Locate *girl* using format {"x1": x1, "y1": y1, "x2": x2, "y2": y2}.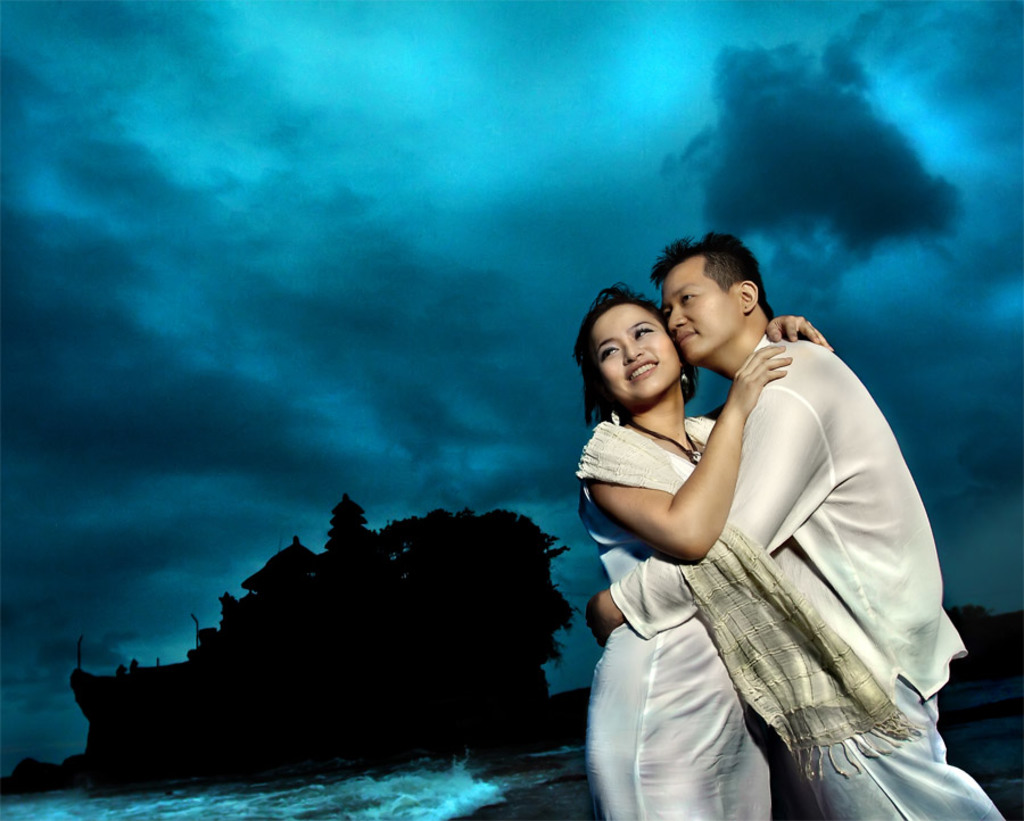
{"x1": 578, "y1": 279, "x2": 839, "y2": 820}.
